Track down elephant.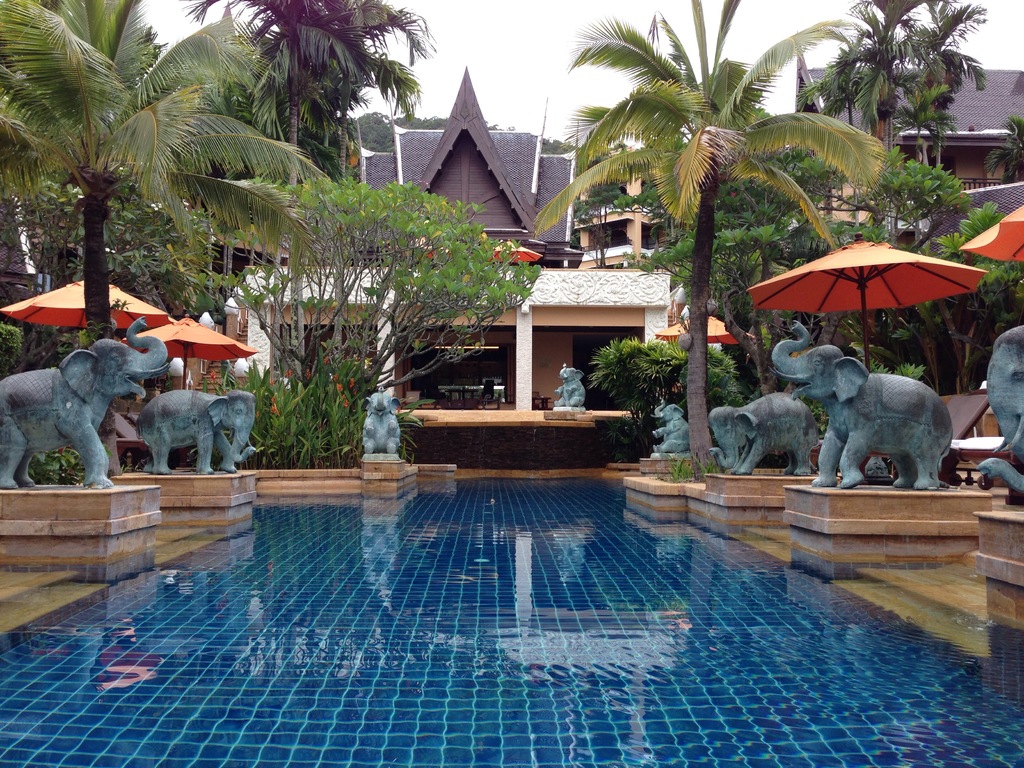
Tracked to (650, 400, 698, 460).
